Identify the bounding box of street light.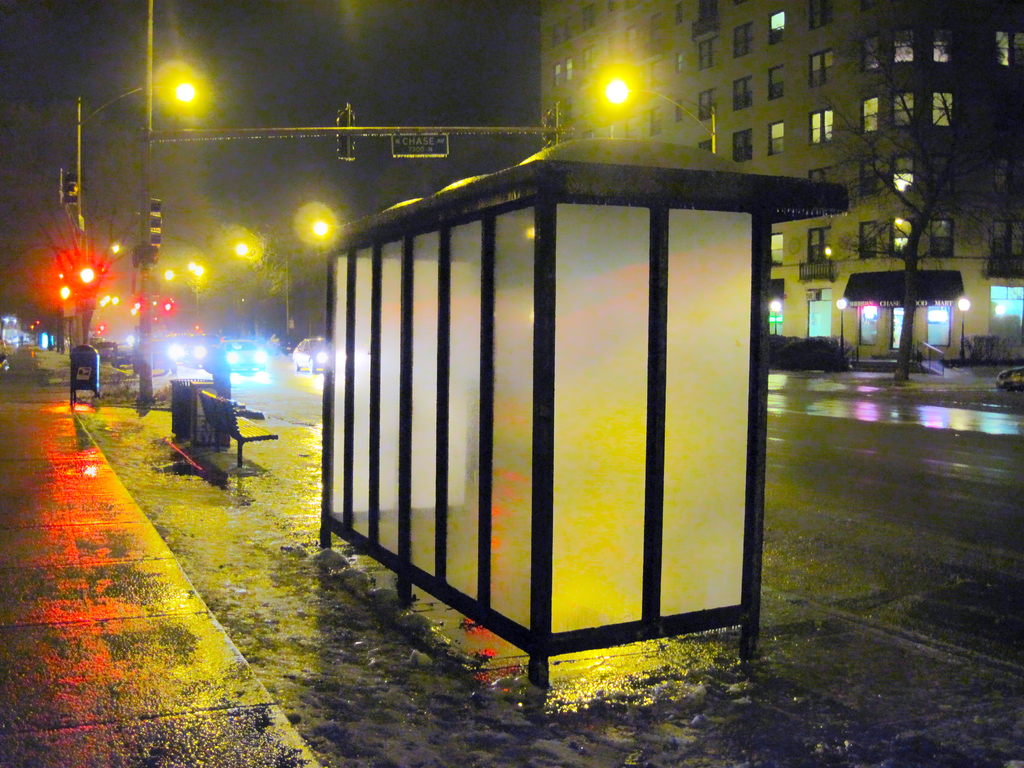
bbox=[231, 240, 291, 338].
